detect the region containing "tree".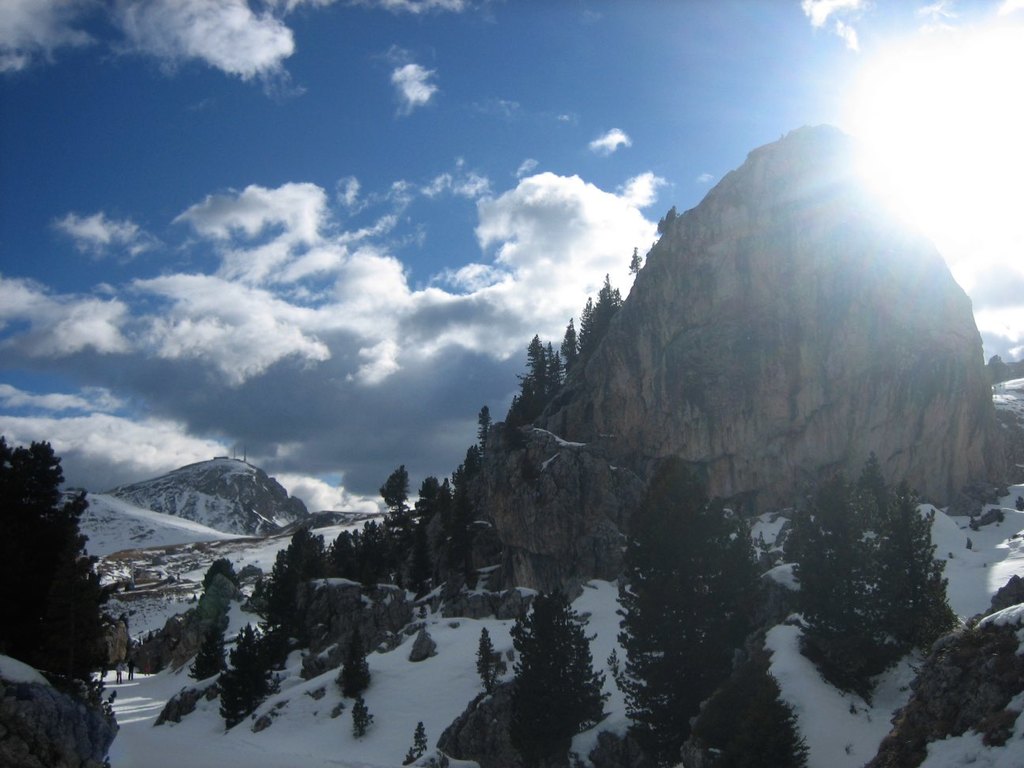
detection(986, 349, 1011, 382).
